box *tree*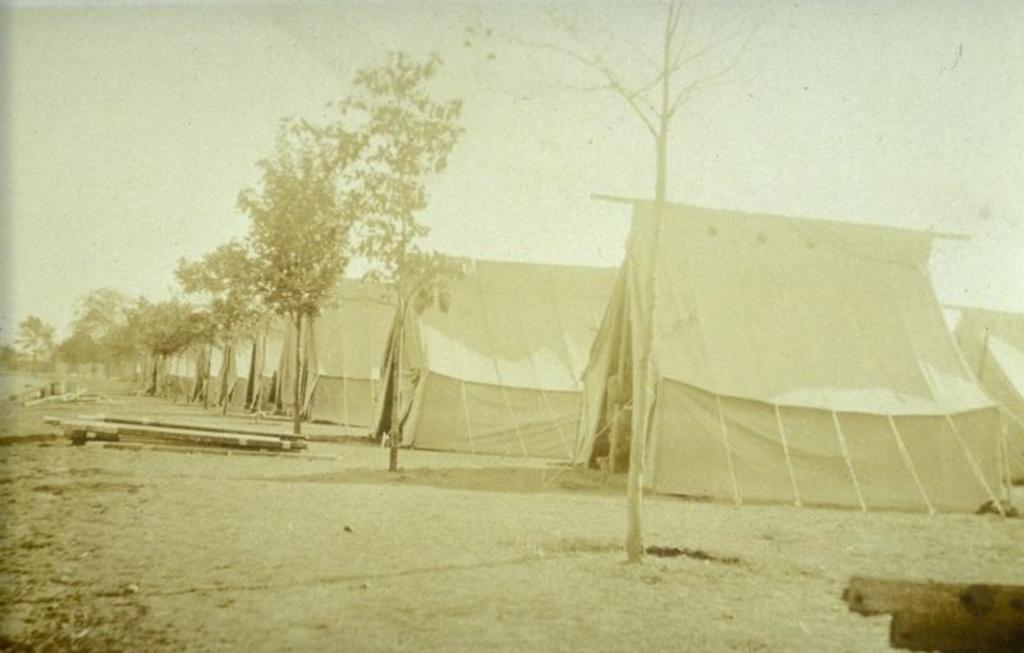
(58,284,131,383)
